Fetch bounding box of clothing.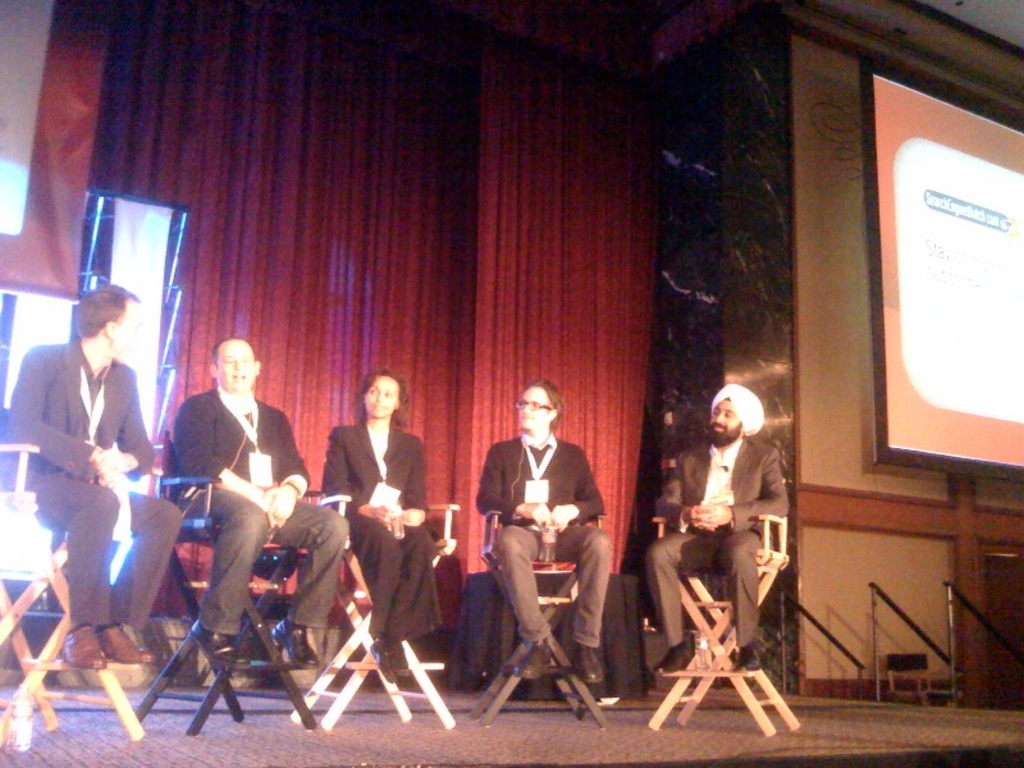
Bbox: [left=320, top=416, right=452, bottom=649].
